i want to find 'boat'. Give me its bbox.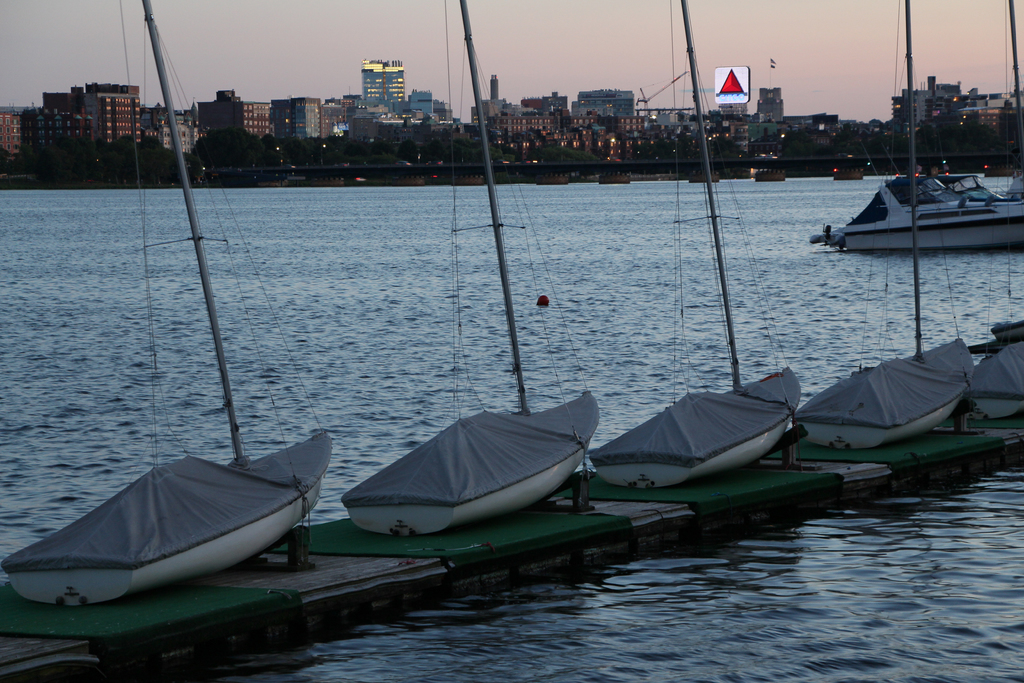
box(337, 0, 599, 536).
